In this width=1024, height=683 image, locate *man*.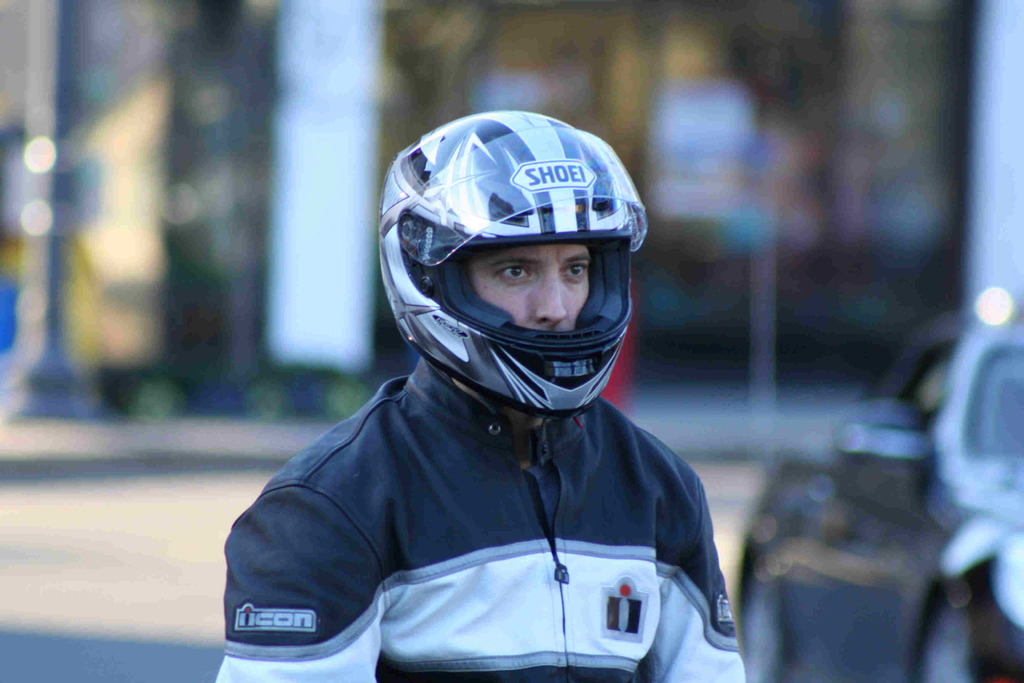
Bounding box: 189, 120, 790, 662.
